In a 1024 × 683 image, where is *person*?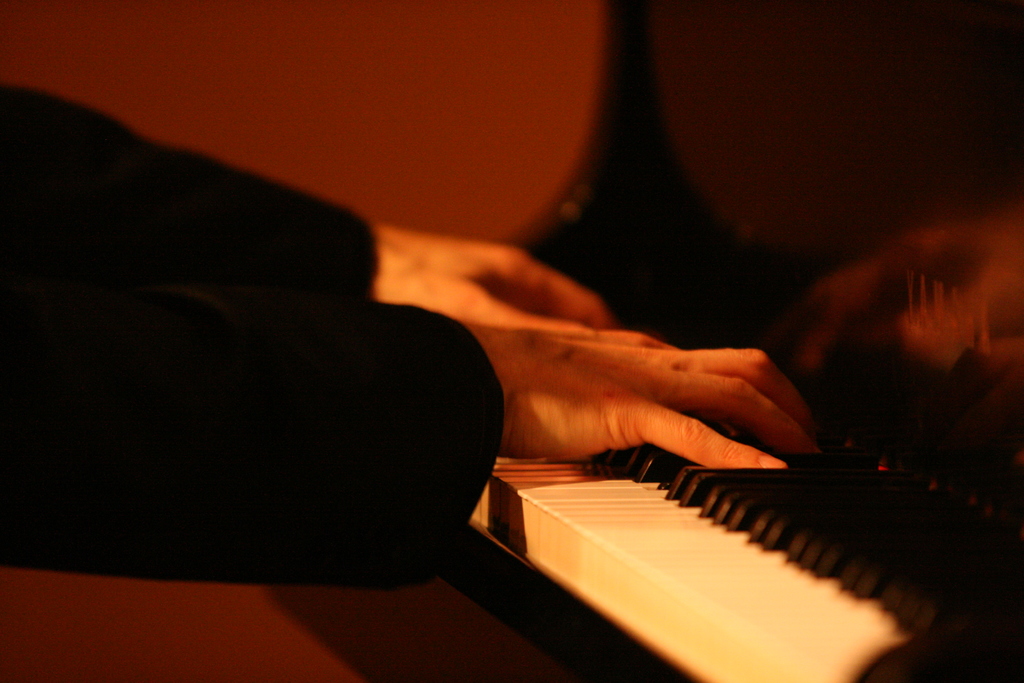
bbox=[0, 78, 828, 571].
